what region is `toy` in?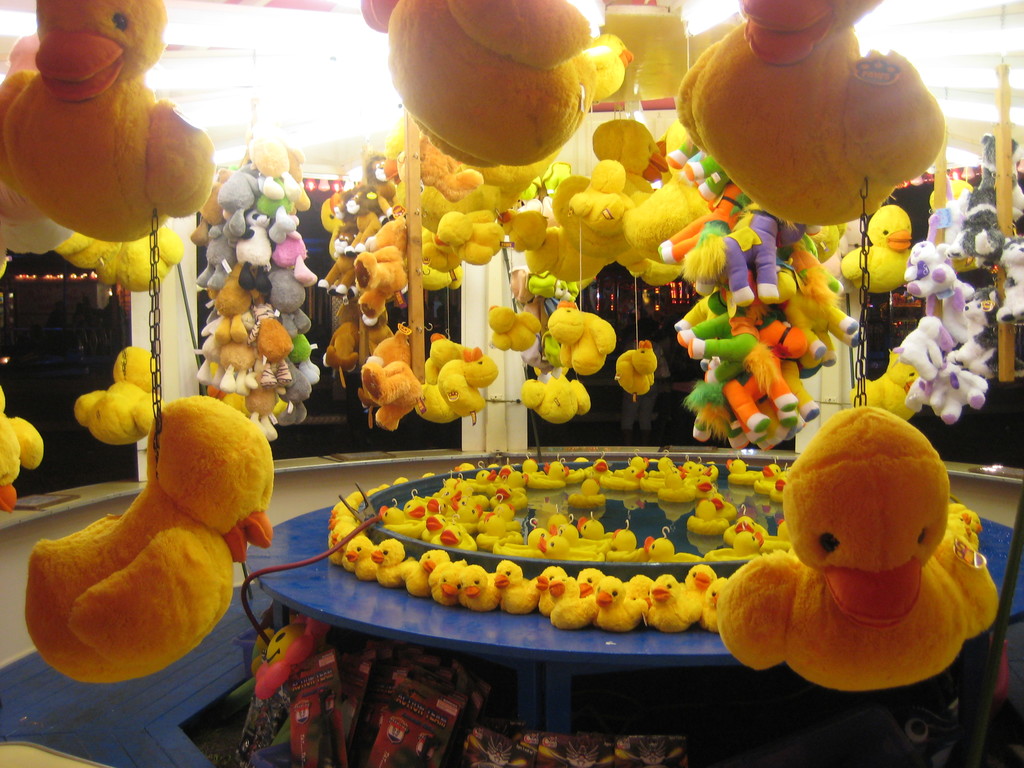
detection(586, 573, 642, 631).
